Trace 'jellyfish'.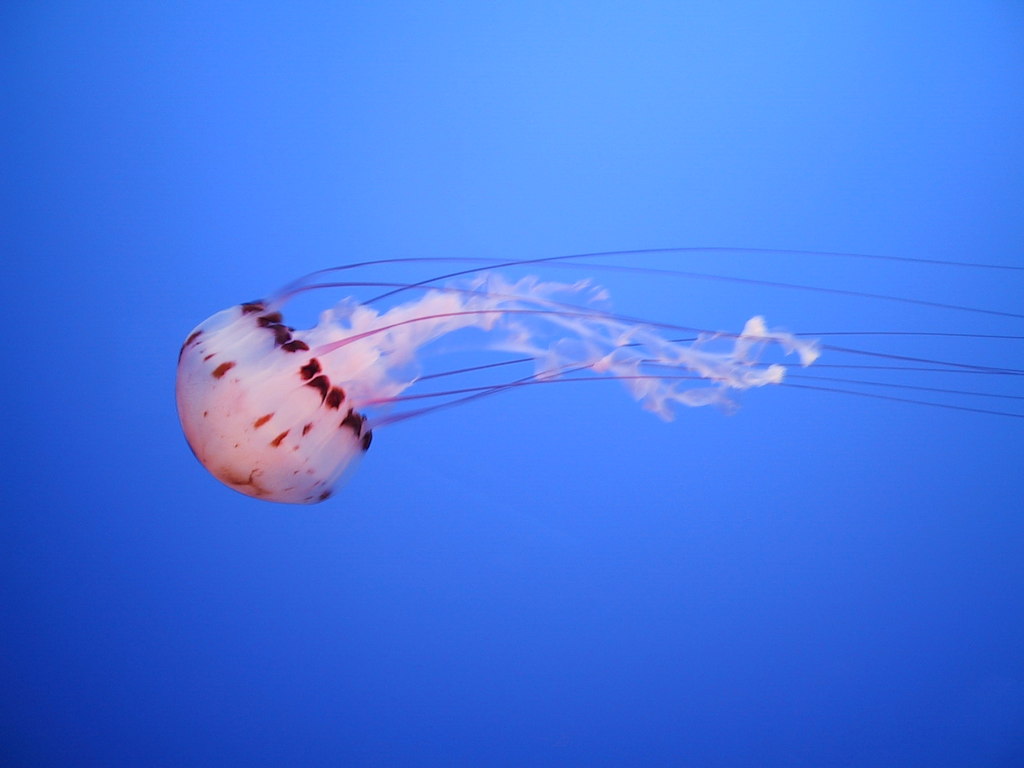
Traced to (x1=138, y1=225, x2=936, y2=502).
